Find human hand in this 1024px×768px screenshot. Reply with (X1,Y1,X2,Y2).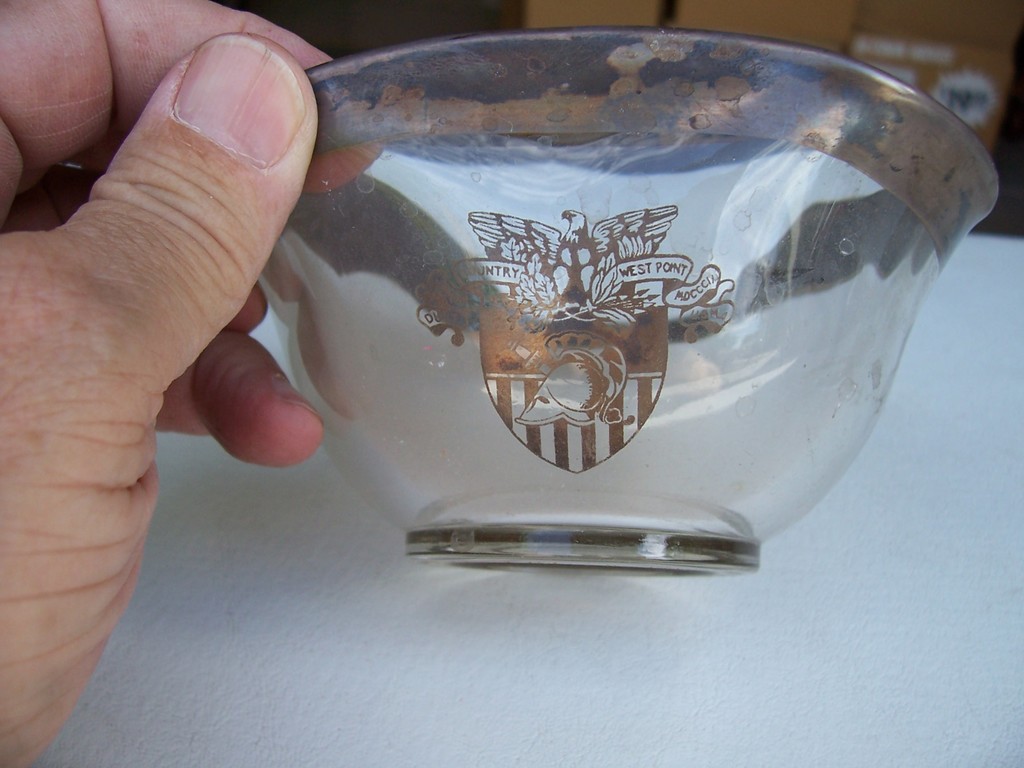
(0,0,388,767).
